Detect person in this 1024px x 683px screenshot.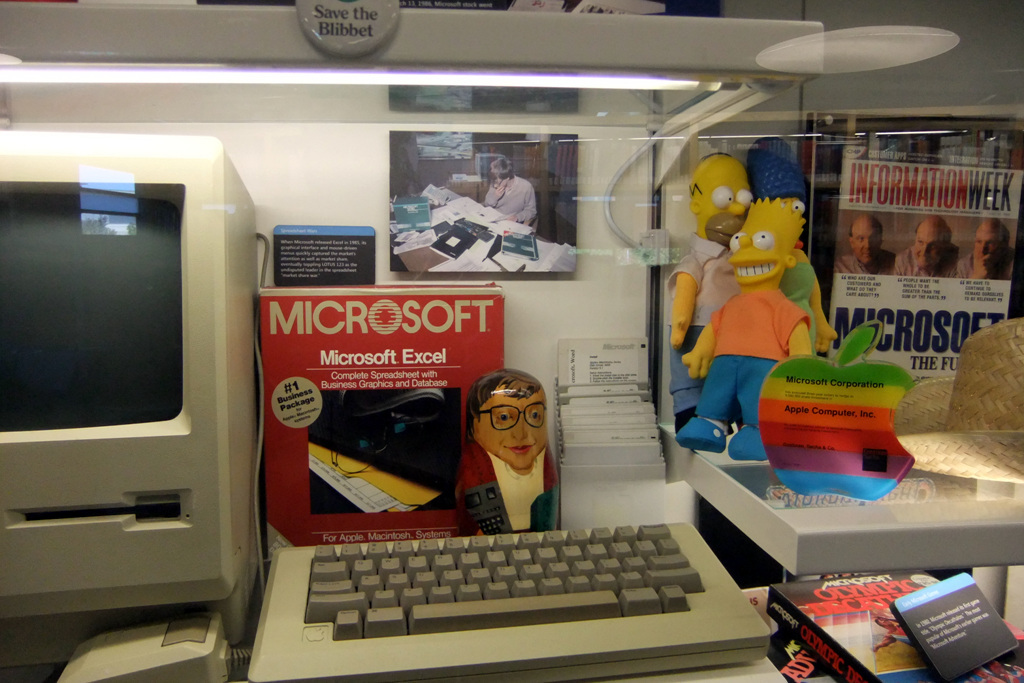
Detection: left=958, top=213, right=1021, bottom=276.
